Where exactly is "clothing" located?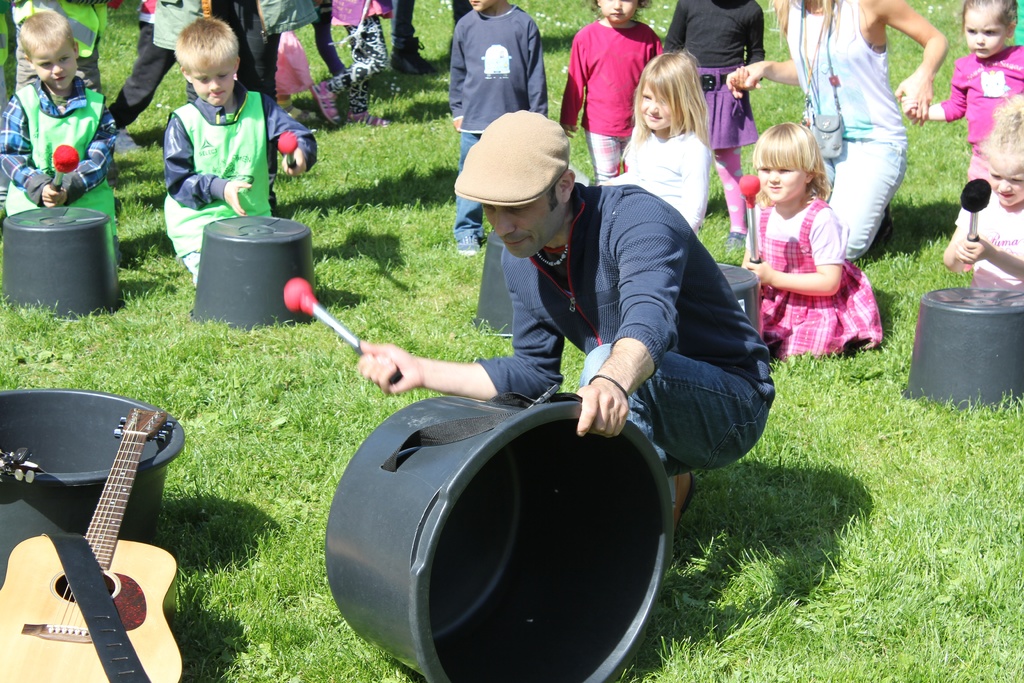
Its bounding box is {"left": 775, "top": 0, "right": 905, "bottom": 277}.
